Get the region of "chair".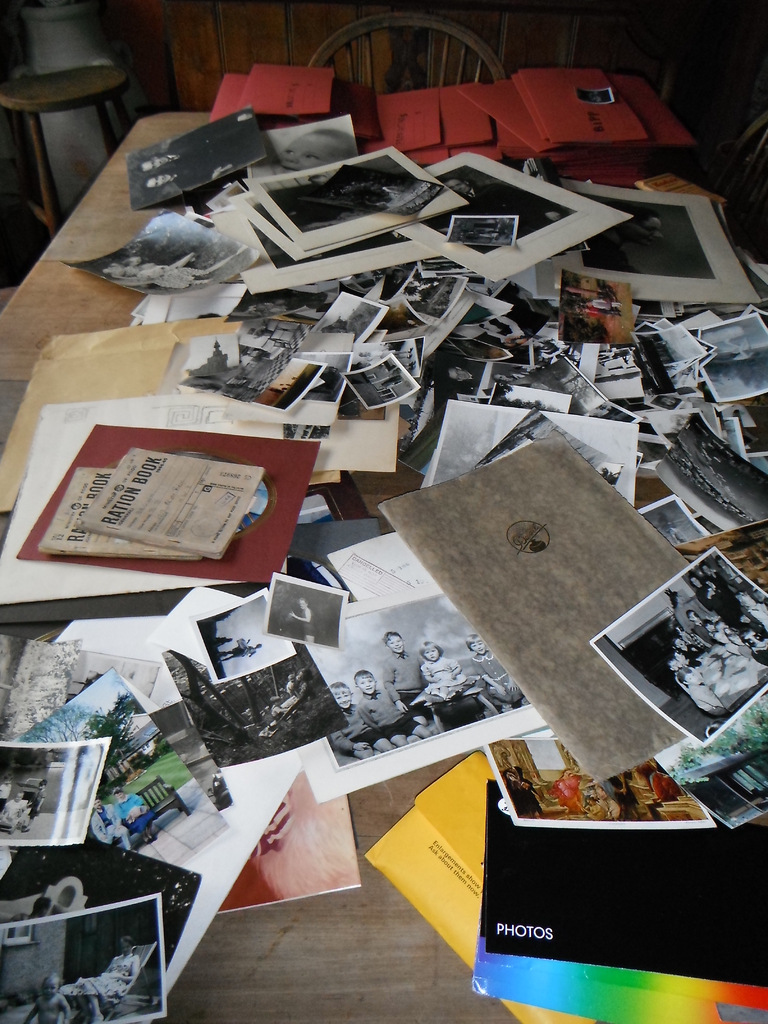
728,118,767,254.
